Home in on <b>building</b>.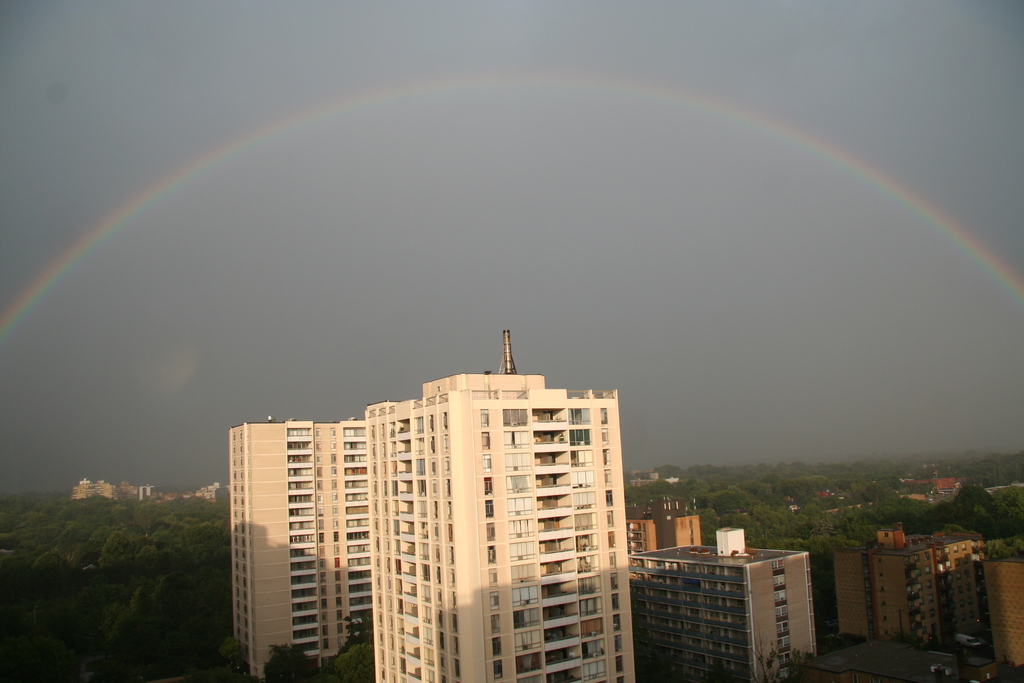
Homed in at x1=626, y1=497, x2=701, y2=554.
